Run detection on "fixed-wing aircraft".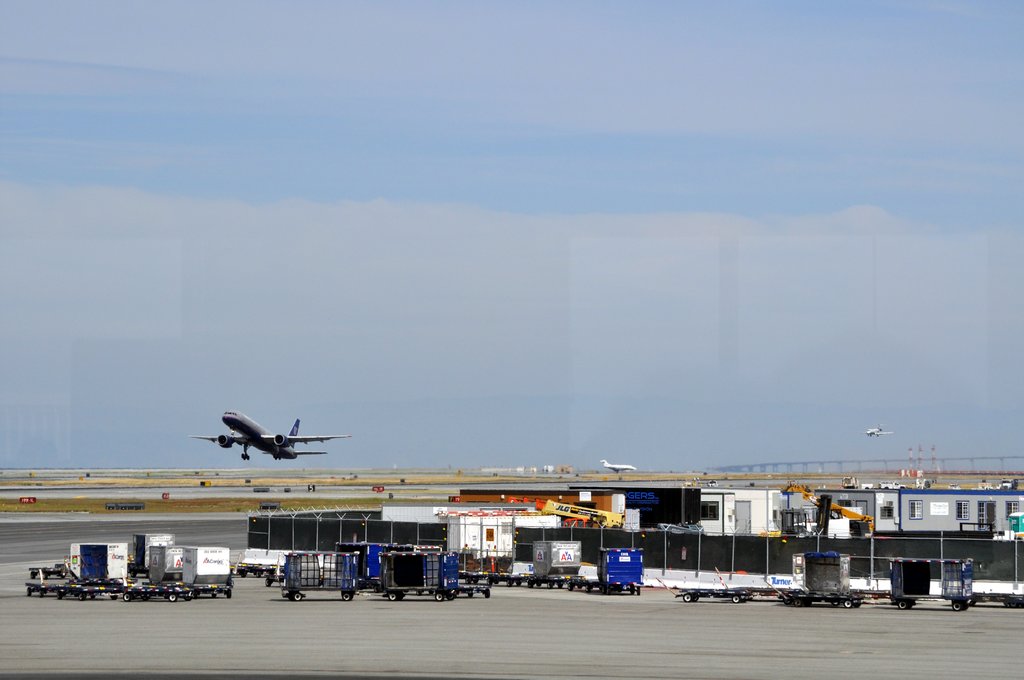
Result: region(185, 407, 354, 459).
